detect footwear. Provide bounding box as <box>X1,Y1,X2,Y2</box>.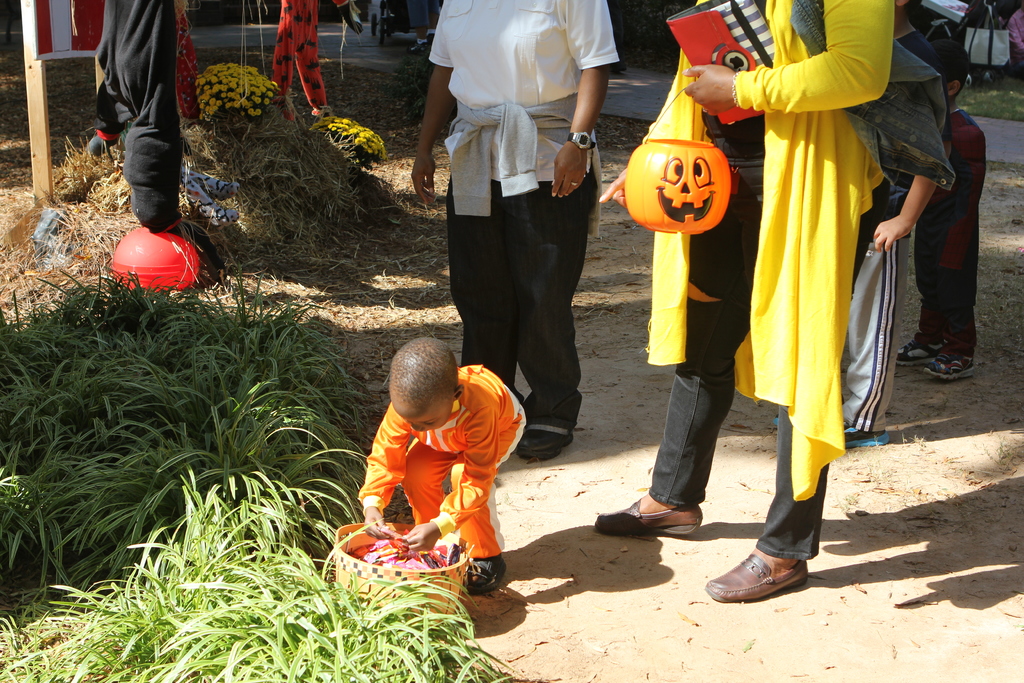
<box>840,409,885,448</box>.
